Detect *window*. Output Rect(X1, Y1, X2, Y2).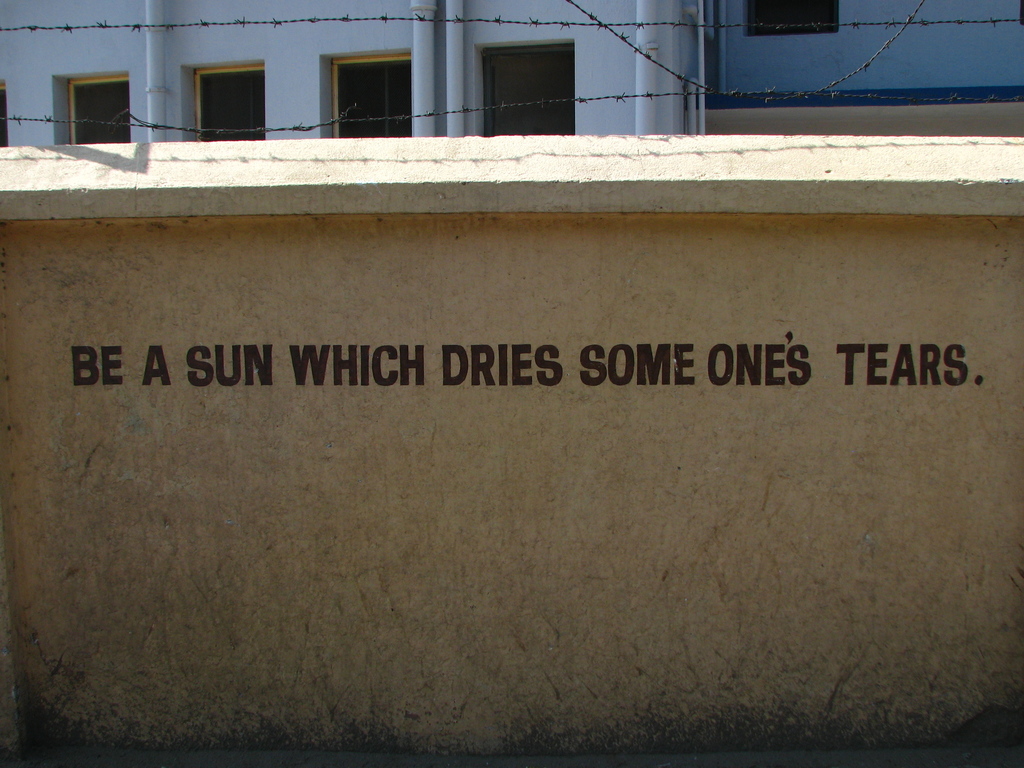
Rect(54, 71, 133, 145).
